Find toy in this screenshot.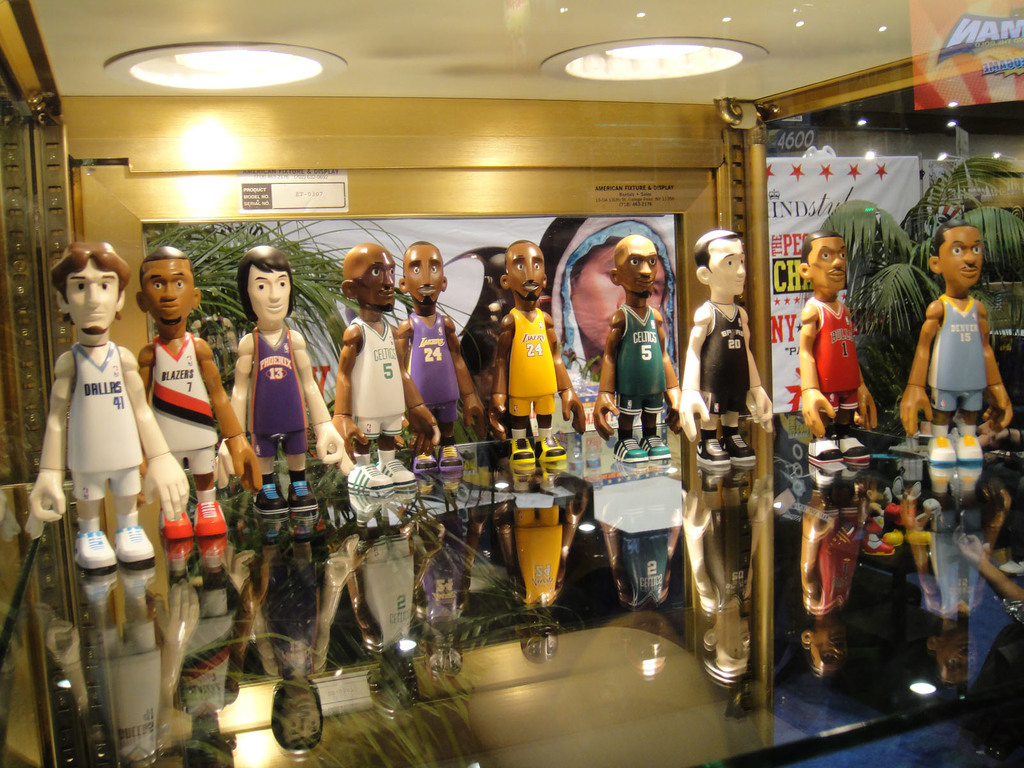
The bounding box for toy is (left=796, top=230, right=881, bottom=465).
